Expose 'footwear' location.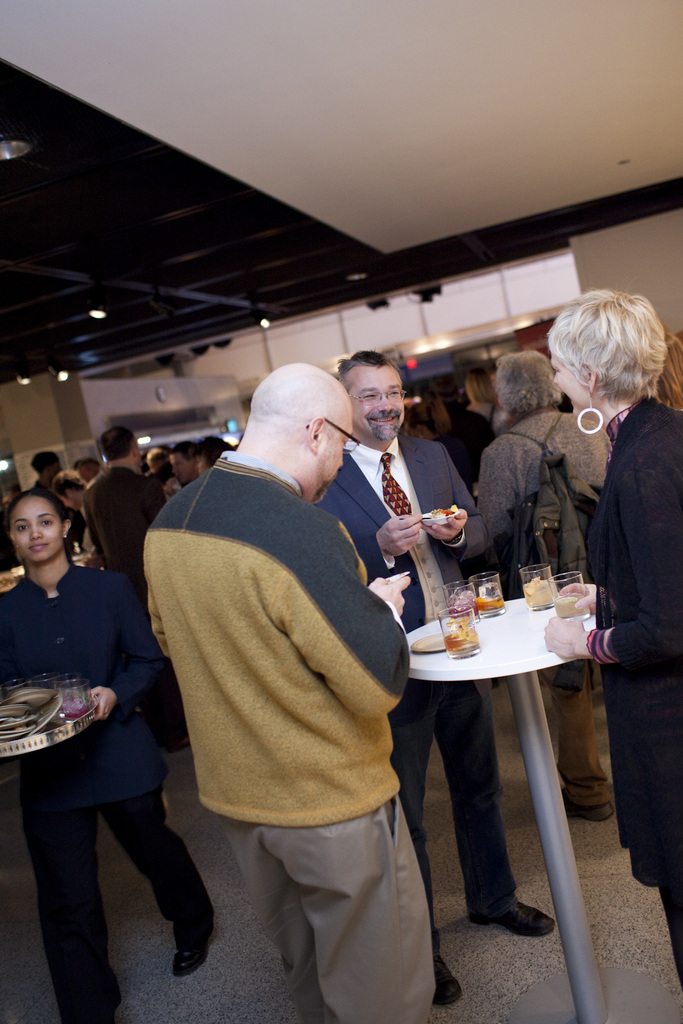
Exposed at locate(468, 897, 556, 935).
